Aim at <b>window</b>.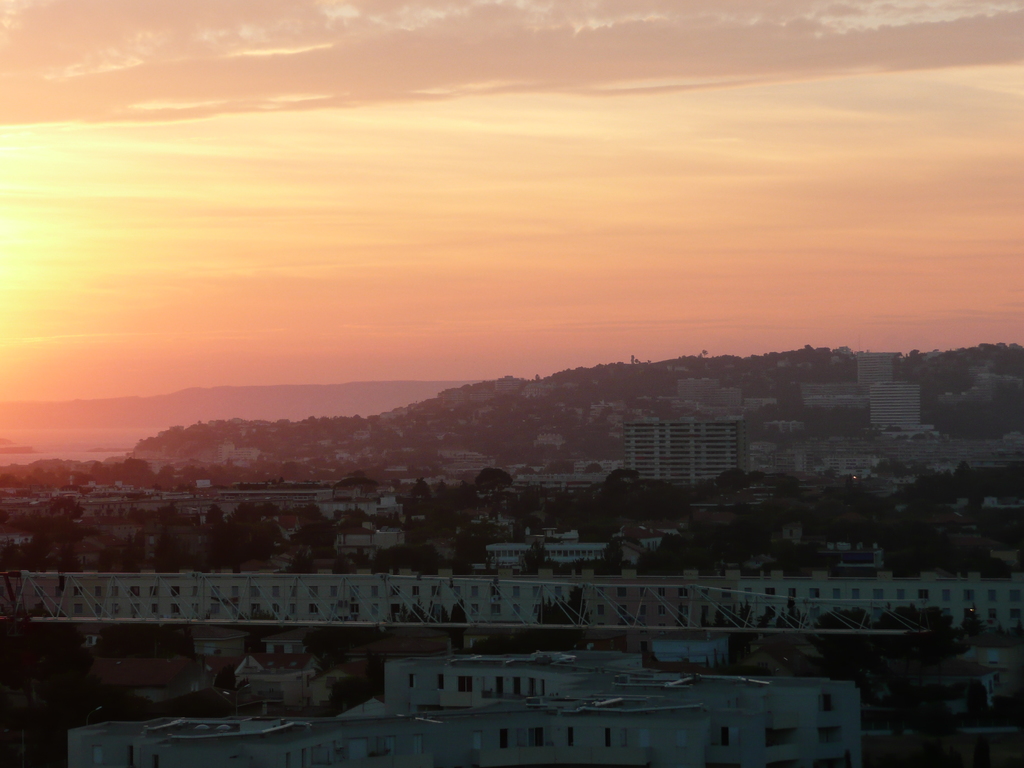
Aimed at box=[459, 676, 472, 696].
